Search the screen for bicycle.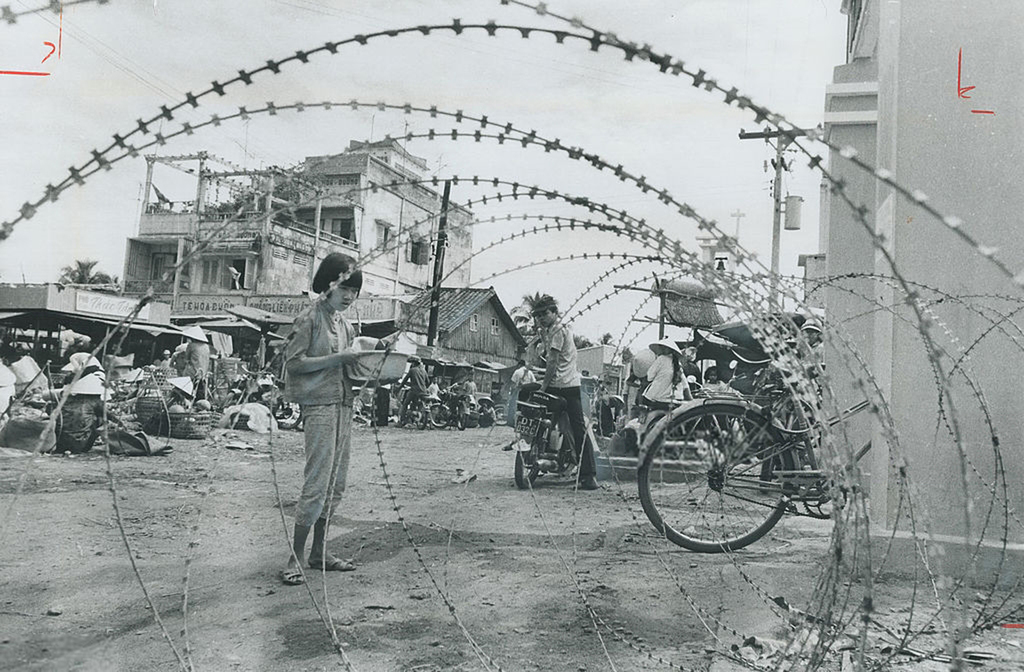
Found at [x1=632, y1=305, x2=877, y2=566].
